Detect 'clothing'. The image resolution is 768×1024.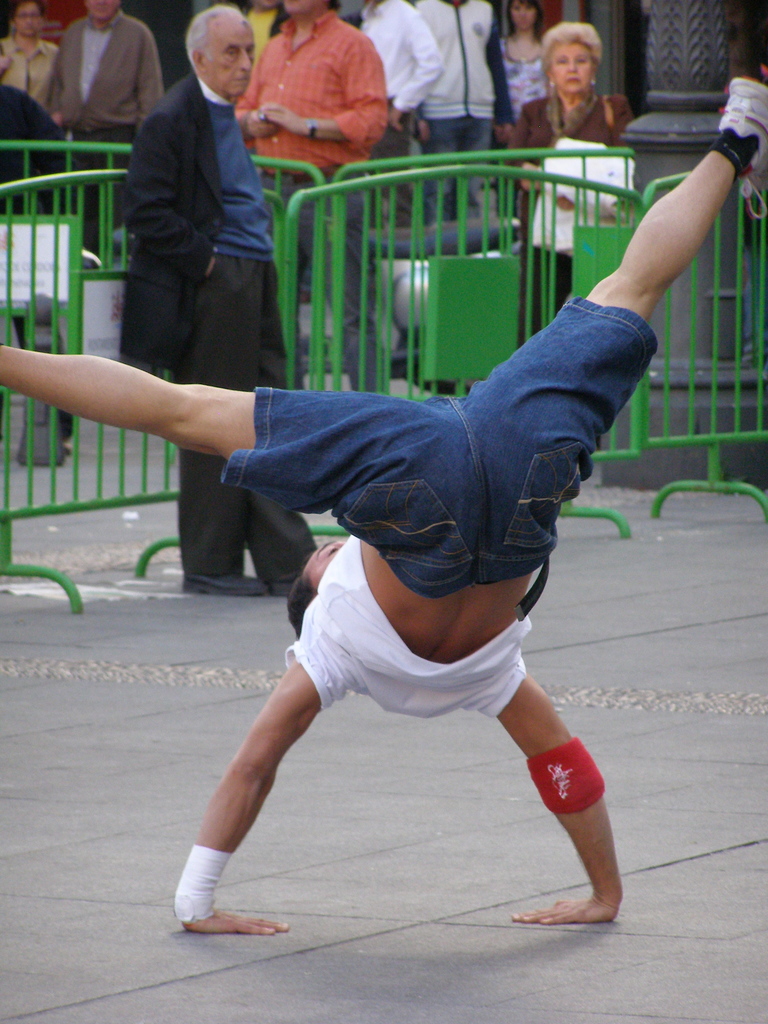
box=[509, 92, 636, 323].
